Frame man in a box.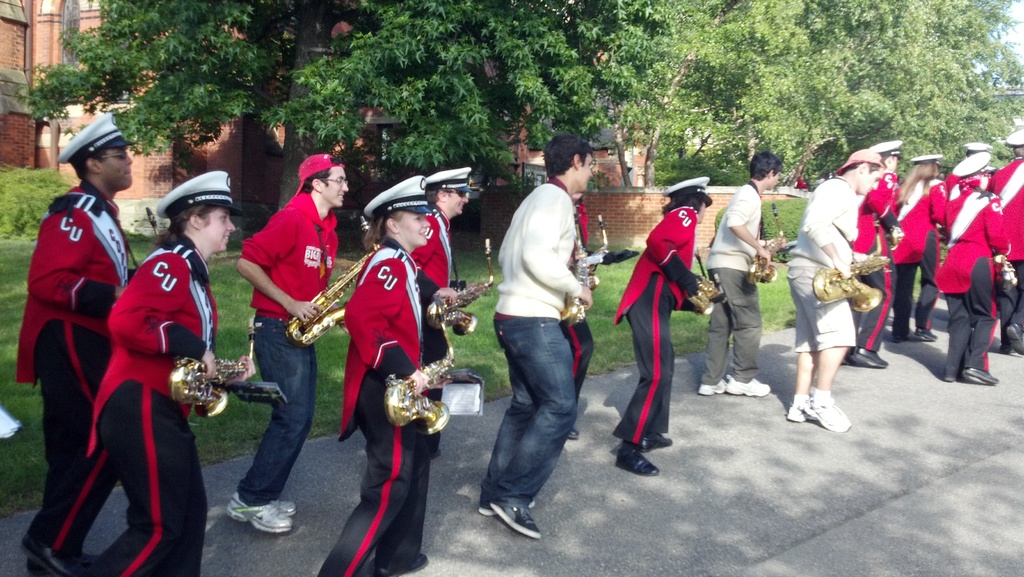
region(12, 107, 143, 576).
